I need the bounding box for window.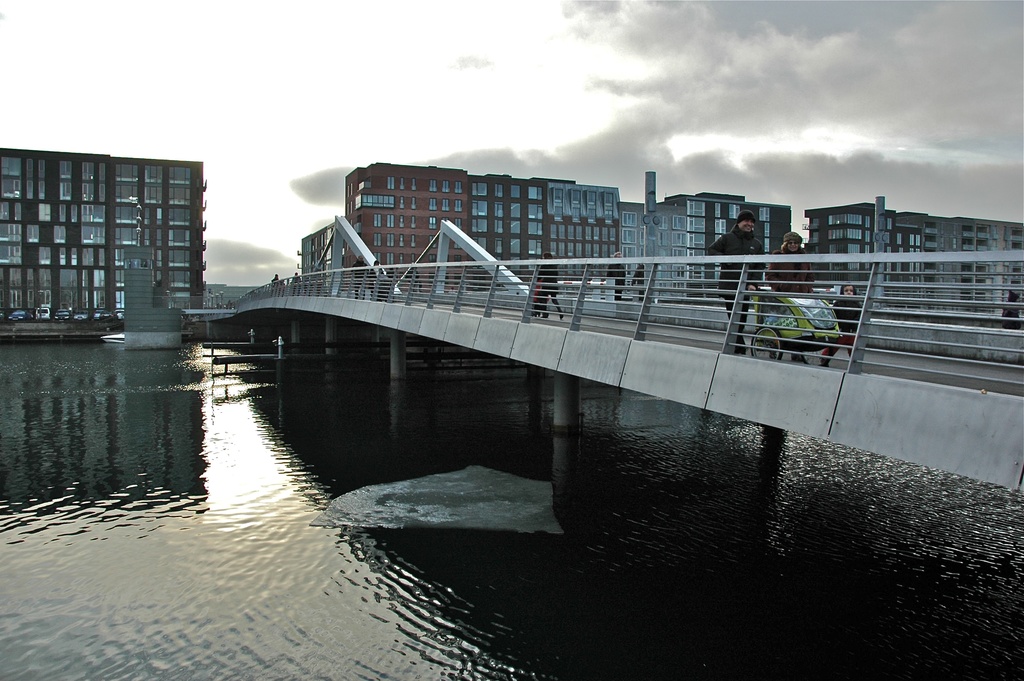
Here it is: 413 215 417 229.
